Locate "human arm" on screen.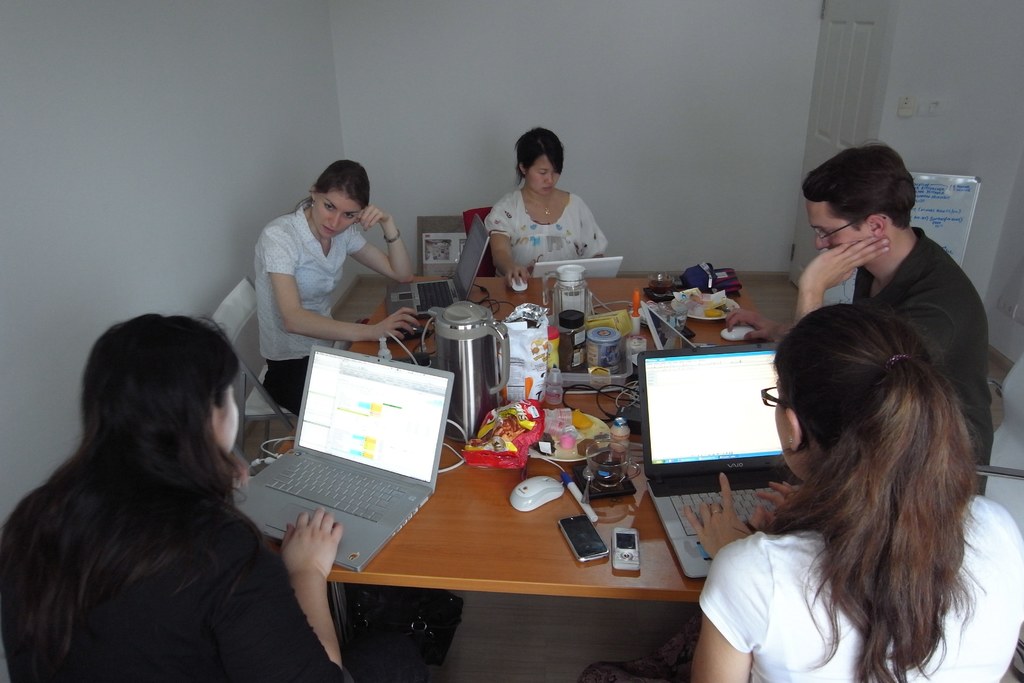
On screen at <region>744, 470, 840, 543</region>.
